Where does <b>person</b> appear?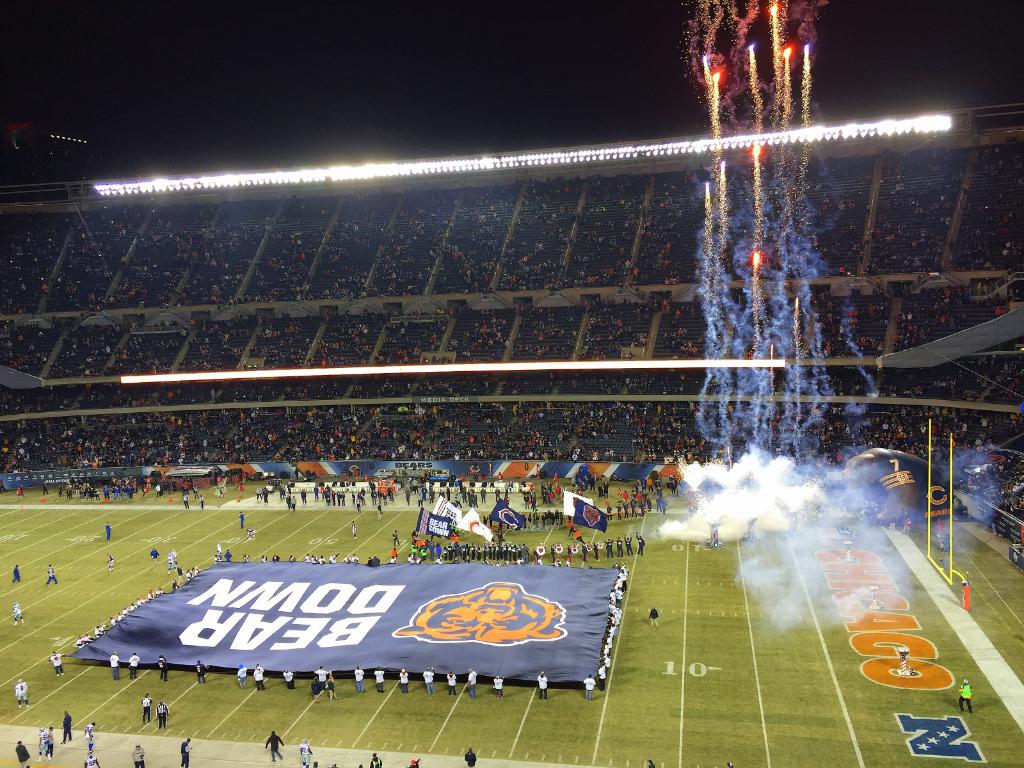
Appears at pyautogui.locateOnScreen(214, 554, 218, 563).
